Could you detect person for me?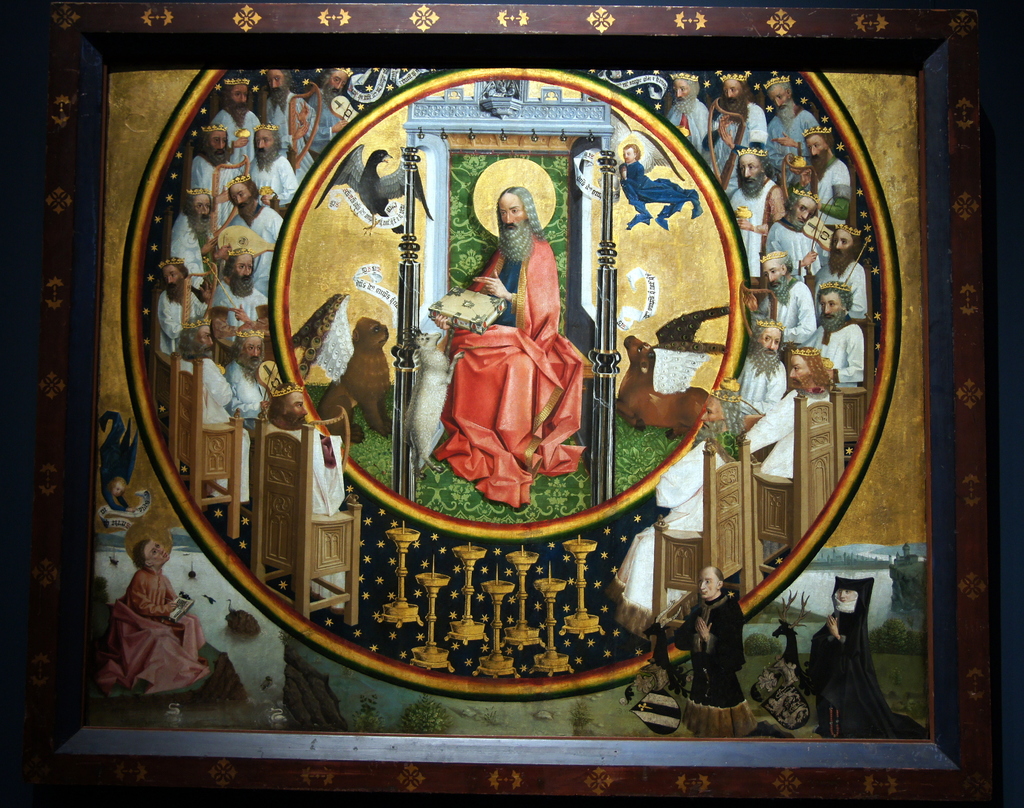
Detection result: bbox(227, 187, 283, 302).
